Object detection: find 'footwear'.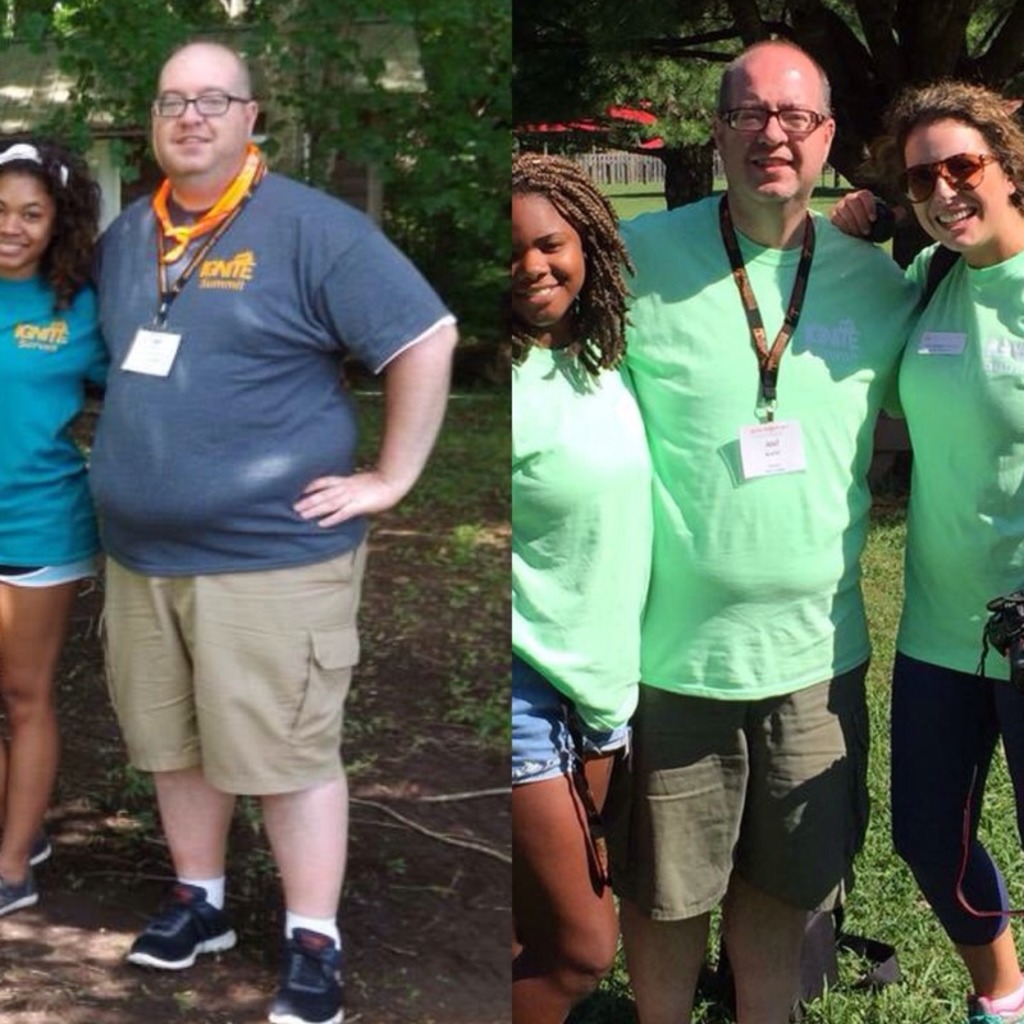
970 992 1023 1023.
